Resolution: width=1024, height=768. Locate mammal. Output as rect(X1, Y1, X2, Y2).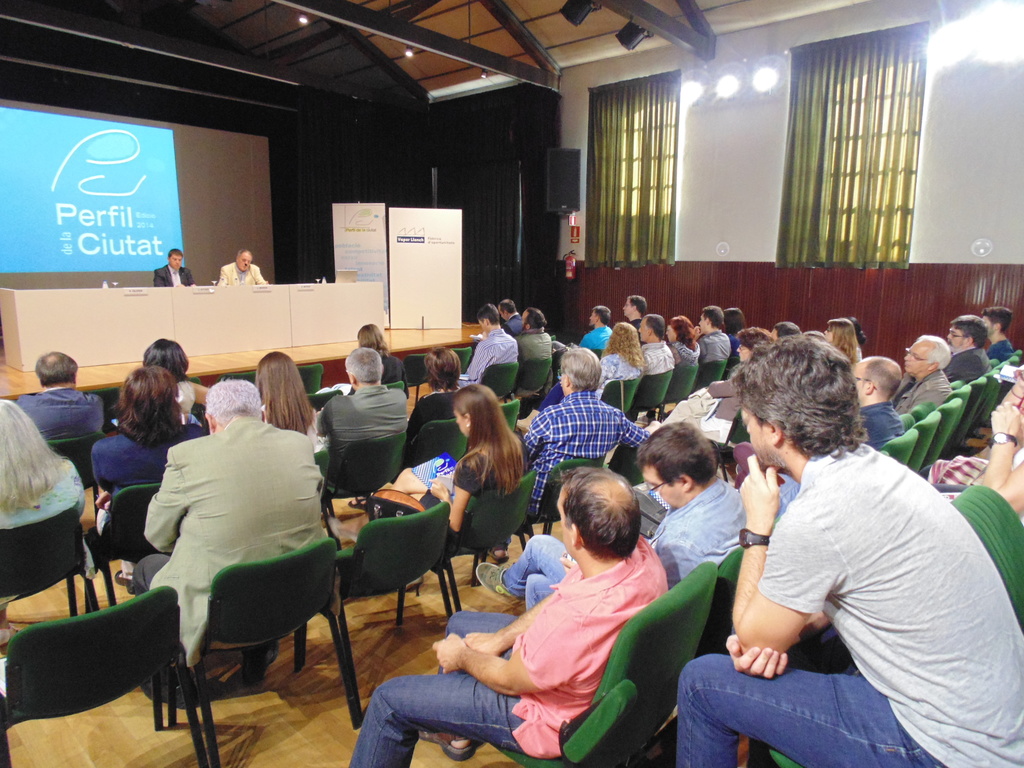
rect(152, 250, 197, 291).
